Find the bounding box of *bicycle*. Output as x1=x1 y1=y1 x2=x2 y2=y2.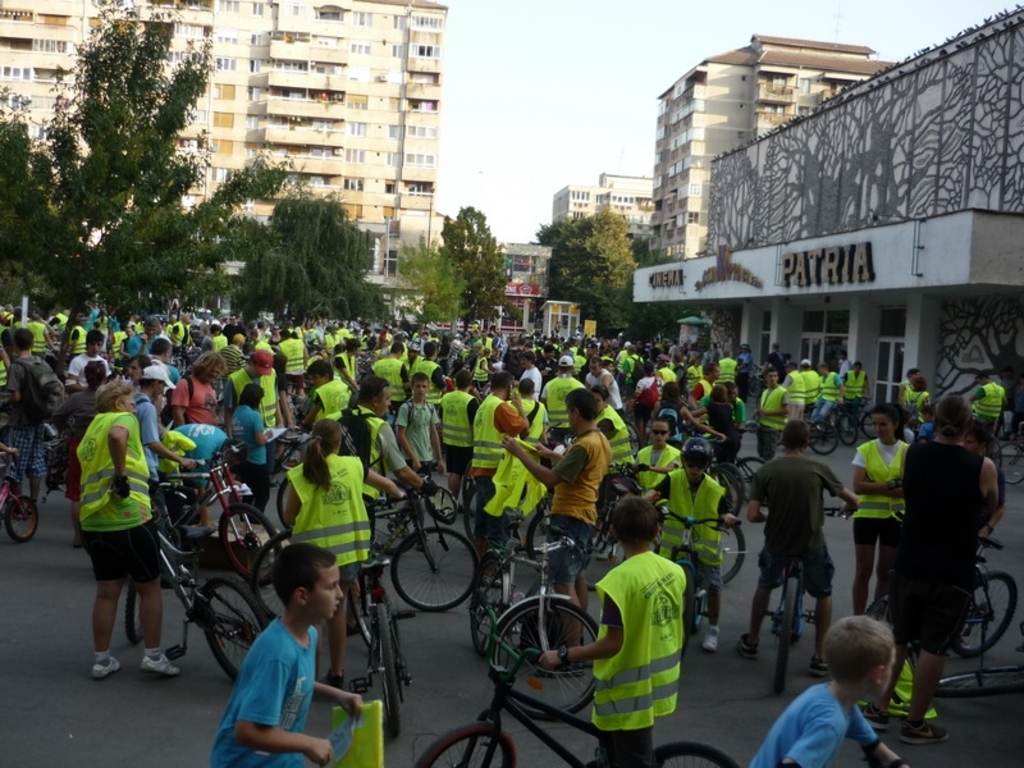
x1=475 y1=522 x2=605 y2=739.
